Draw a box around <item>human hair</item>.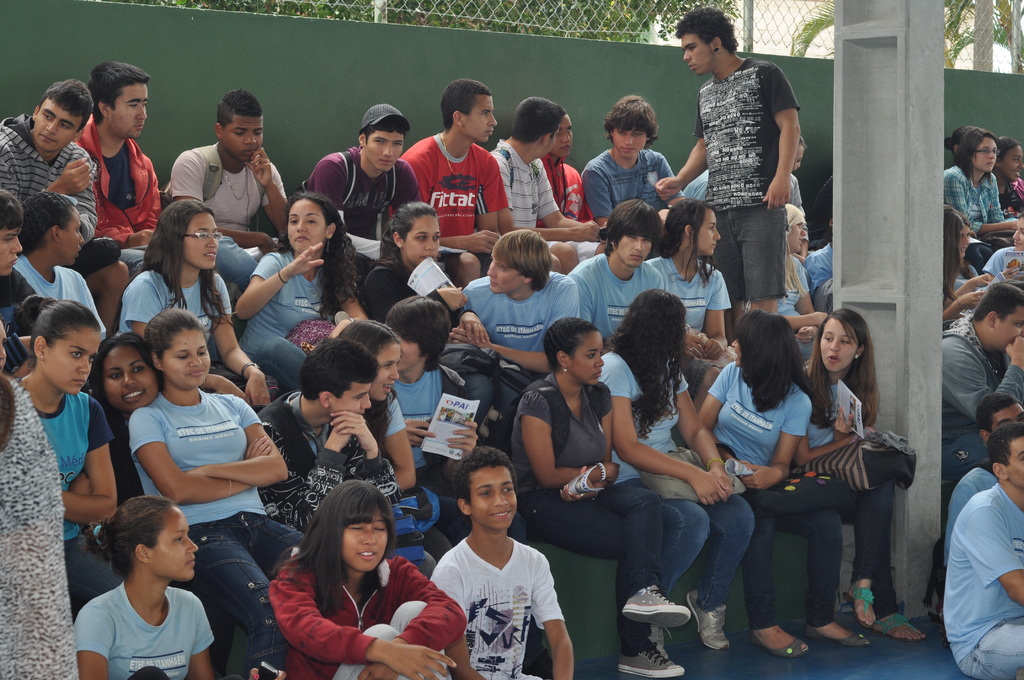
<bbox>90, 329, 166, 392</bbox>.
